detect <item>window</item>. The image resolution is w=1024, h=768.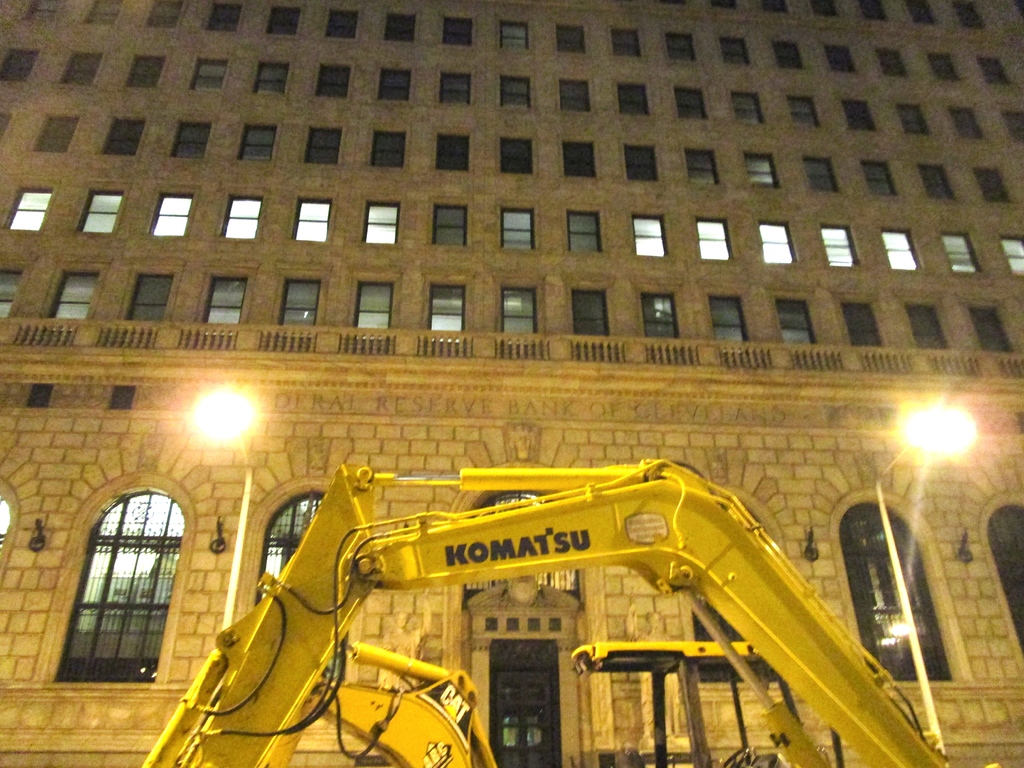
Rect(362, 200, 394, 246).
